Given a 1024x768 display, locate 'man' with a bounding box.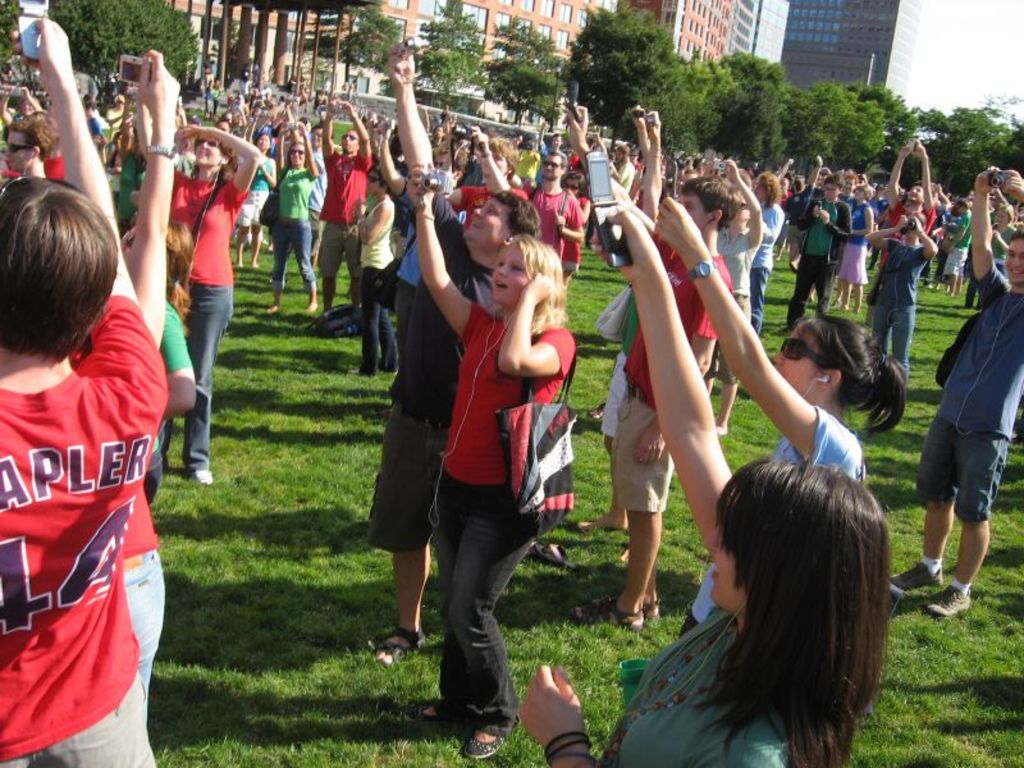
Located: pyautogui.locateOnScreen(867, 141, 938, 326).
